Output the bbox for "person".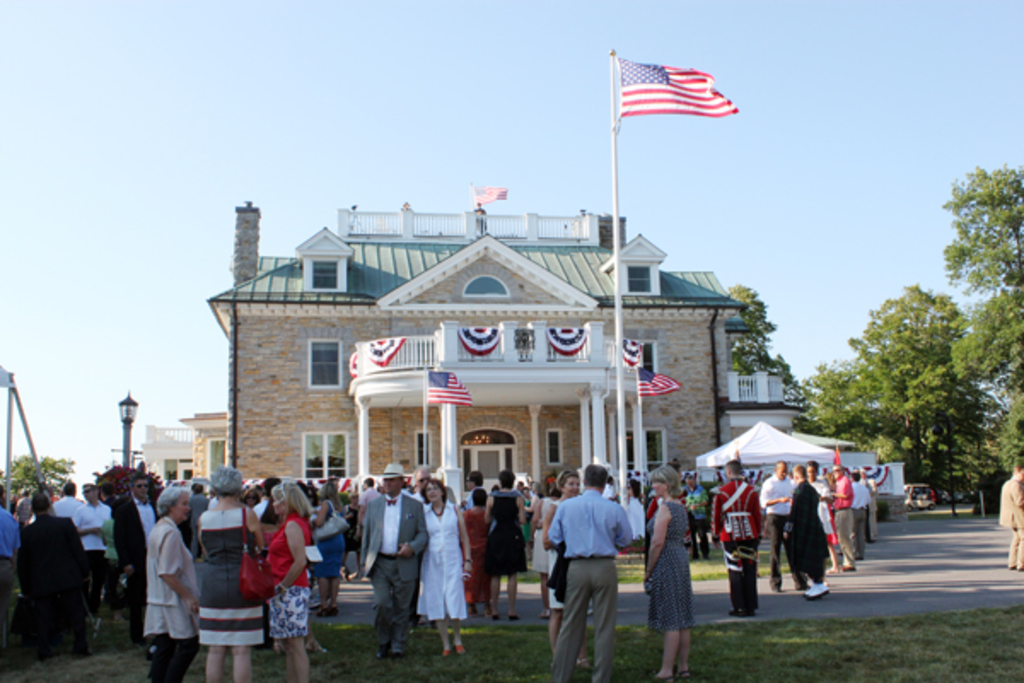
(22, 493, 82, 656).
